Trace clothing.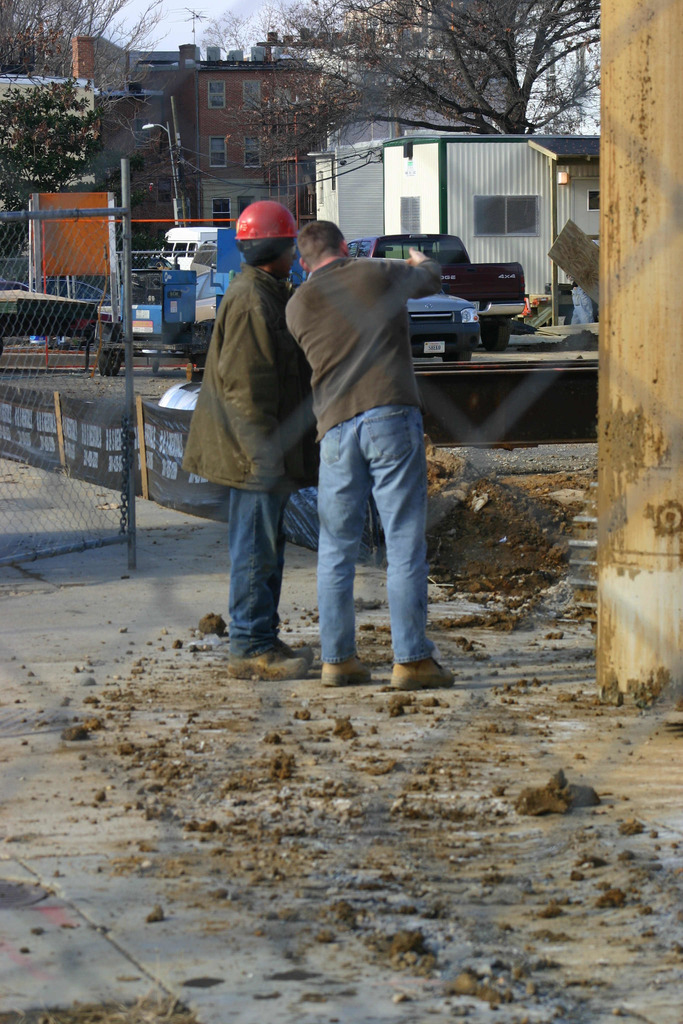
Traced to (x1=570, y1=280, x2=595, y2=324).
